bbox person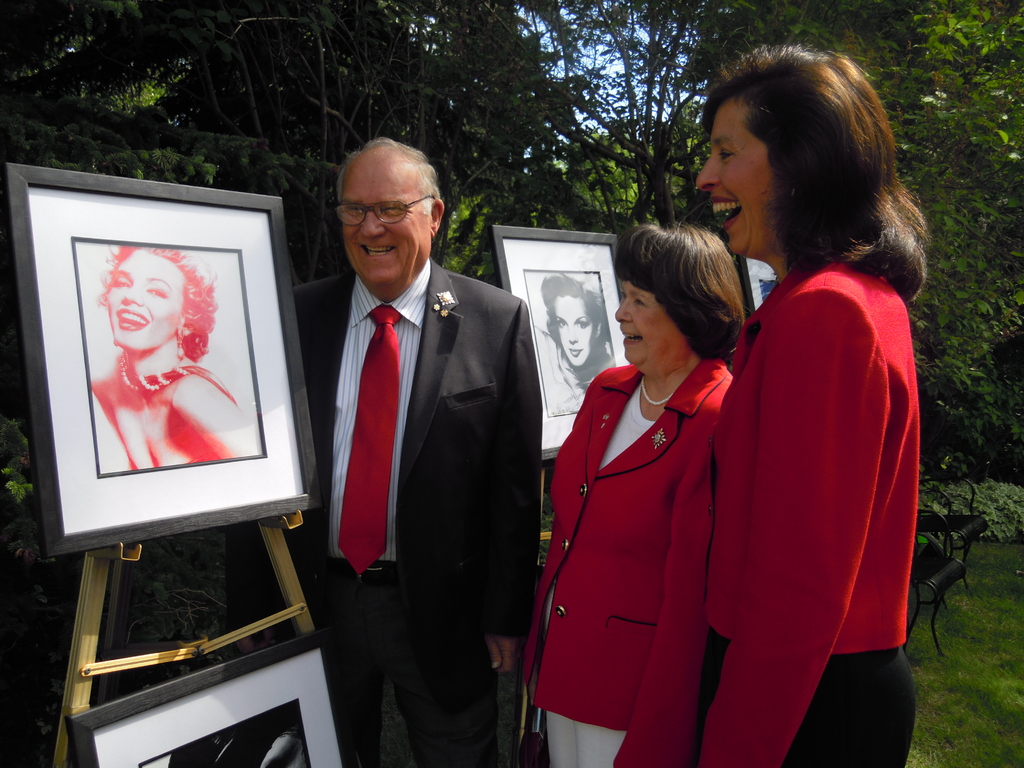
(523,223,742,767)
